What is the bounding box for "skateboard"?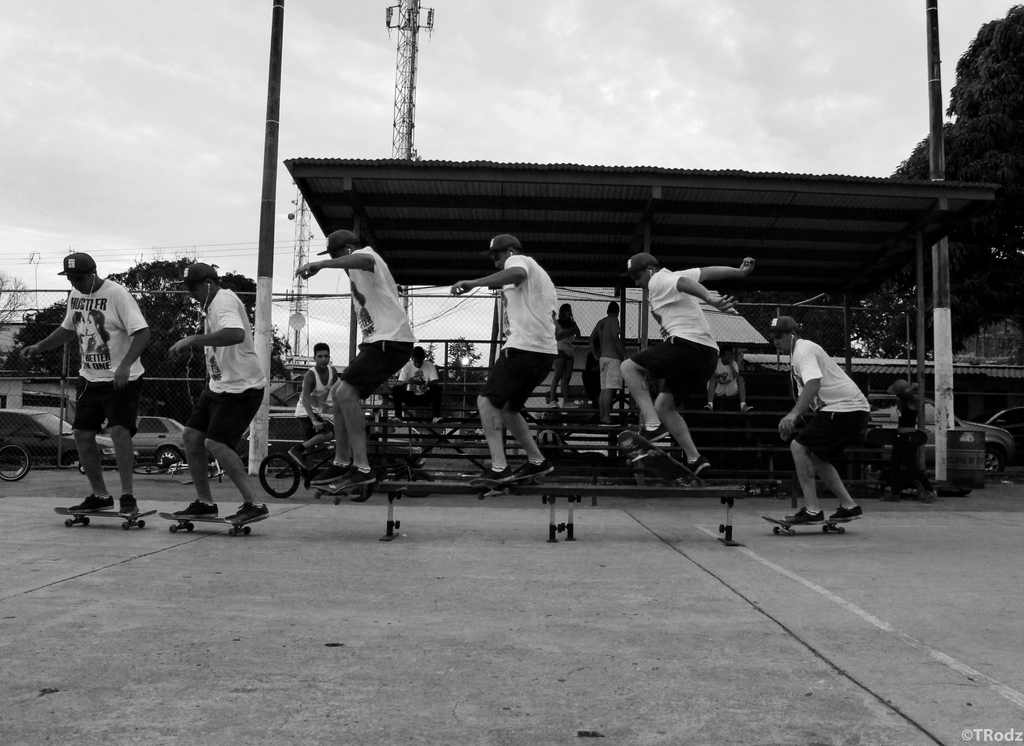
[x1=157, y1=513, x2=262, y2=538].
